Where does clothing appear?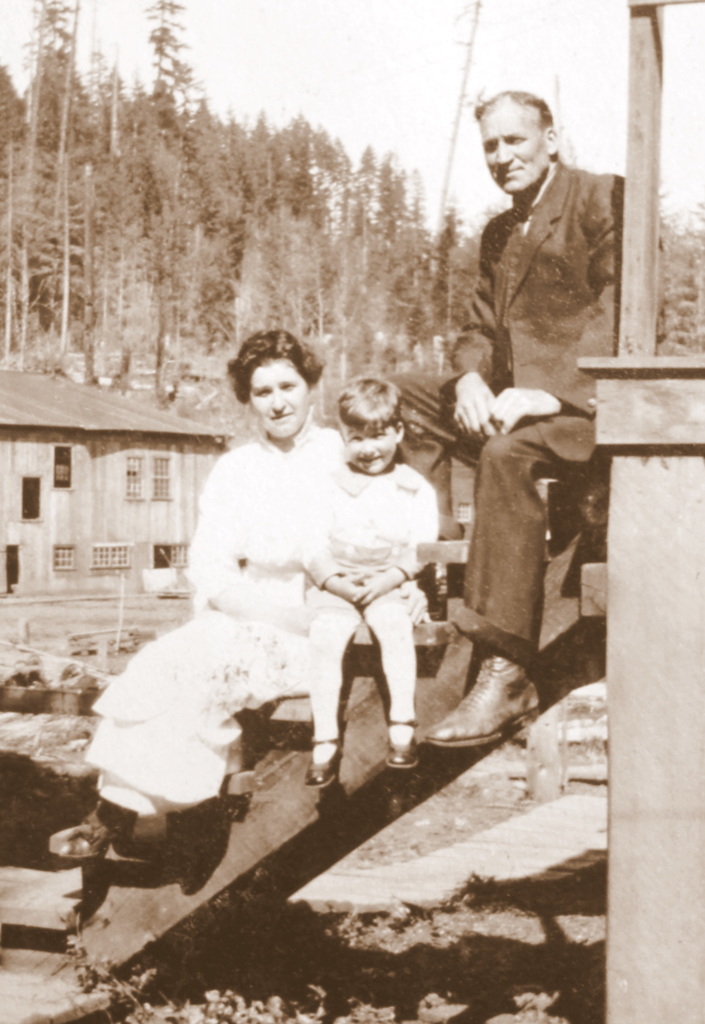
Appears at bbox=(363, 154, 692, 643).
